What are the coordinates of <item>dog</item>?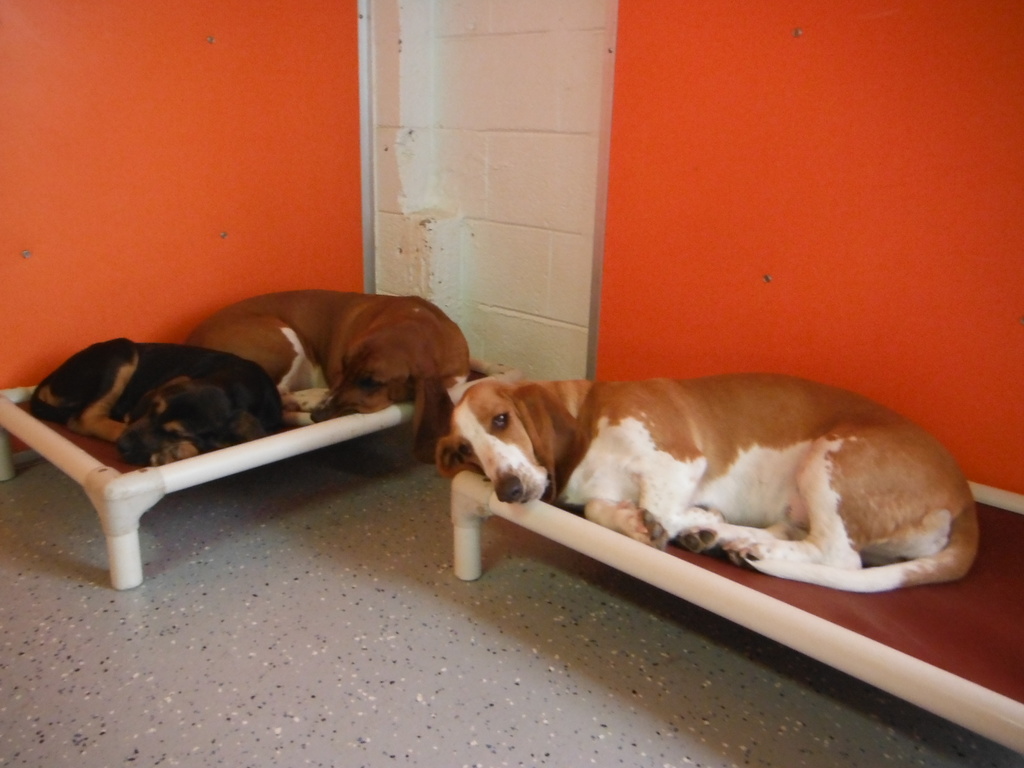
select_region(187, 289, 470, 466).
